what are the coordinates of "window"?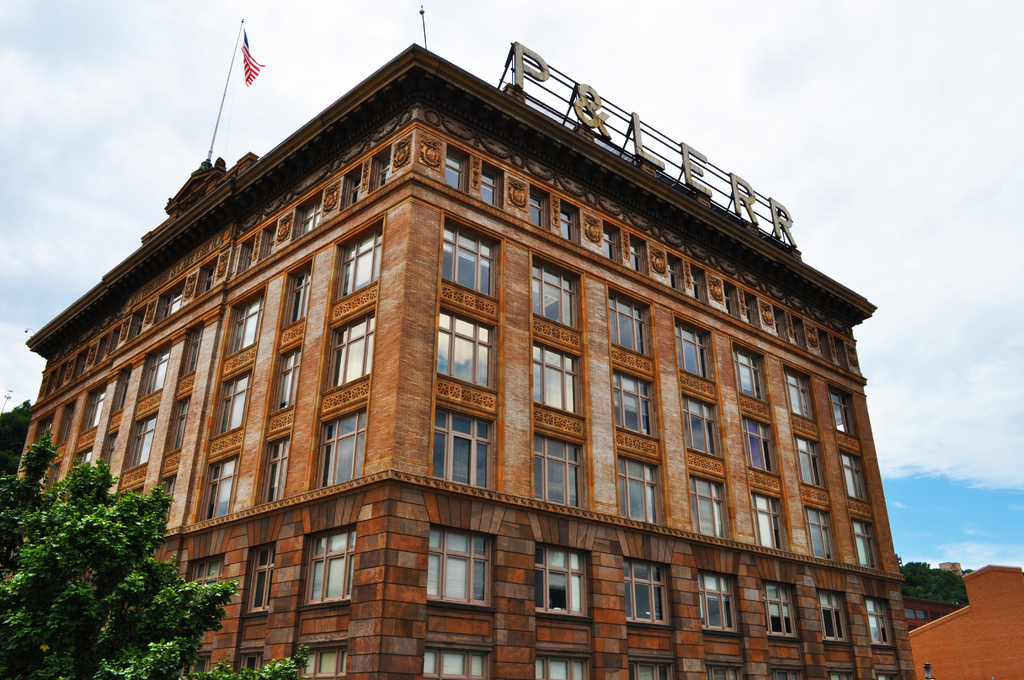
region(268, 344, 304, 407).
